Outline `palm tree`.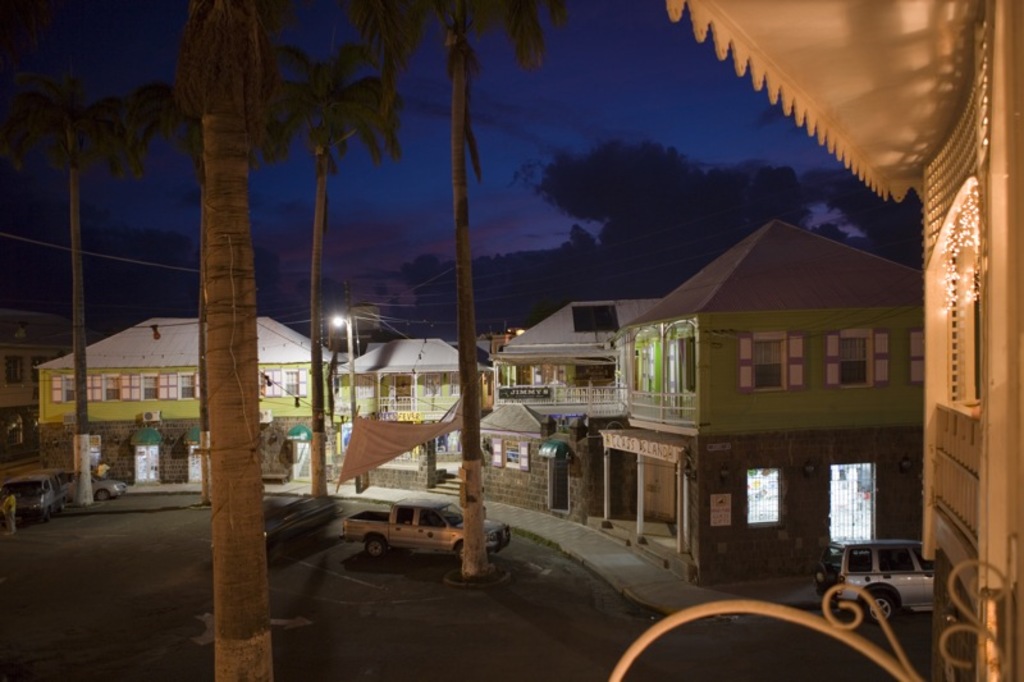
Outline: rect(163, 8, 301, 502).
